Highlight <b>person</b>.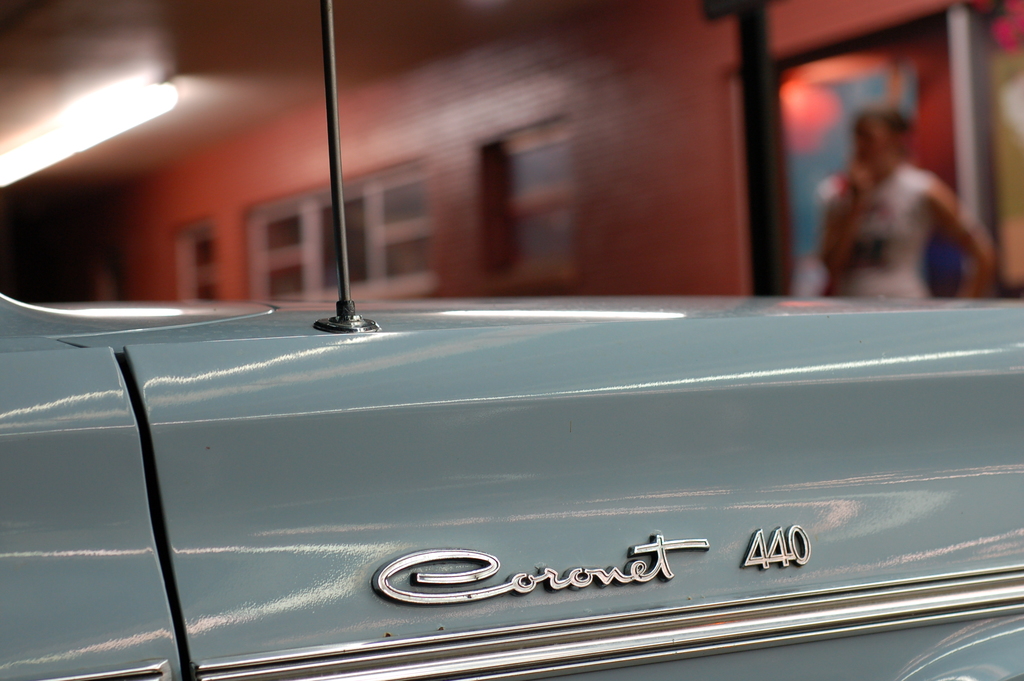
Highlighted region: <region>840, 99, 981, 300</region>.
